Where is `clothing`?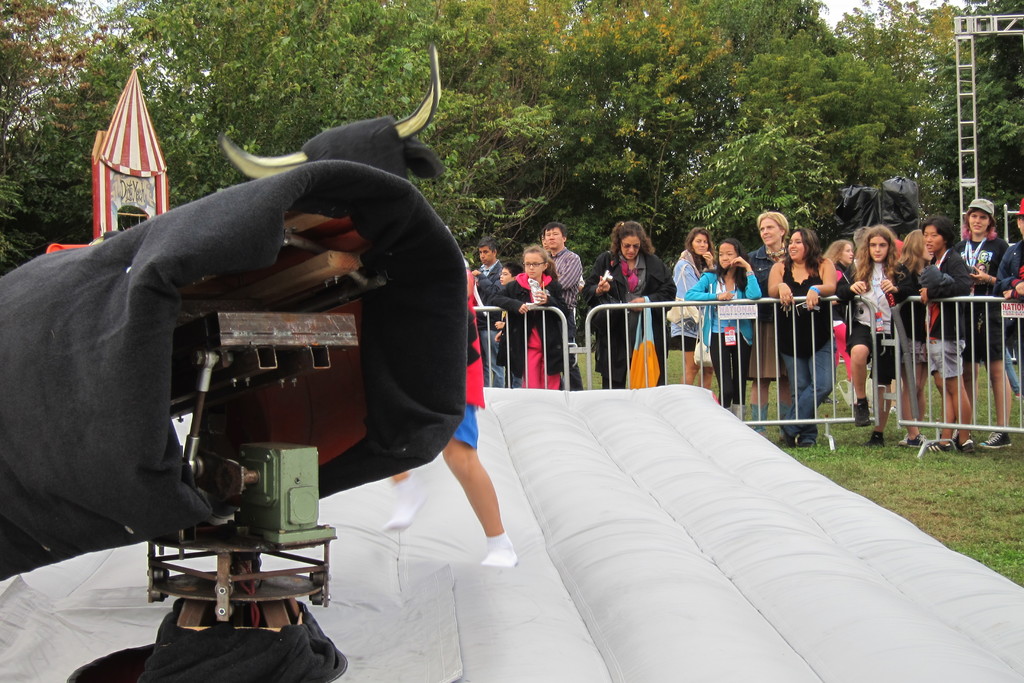
449:276:484:450.
